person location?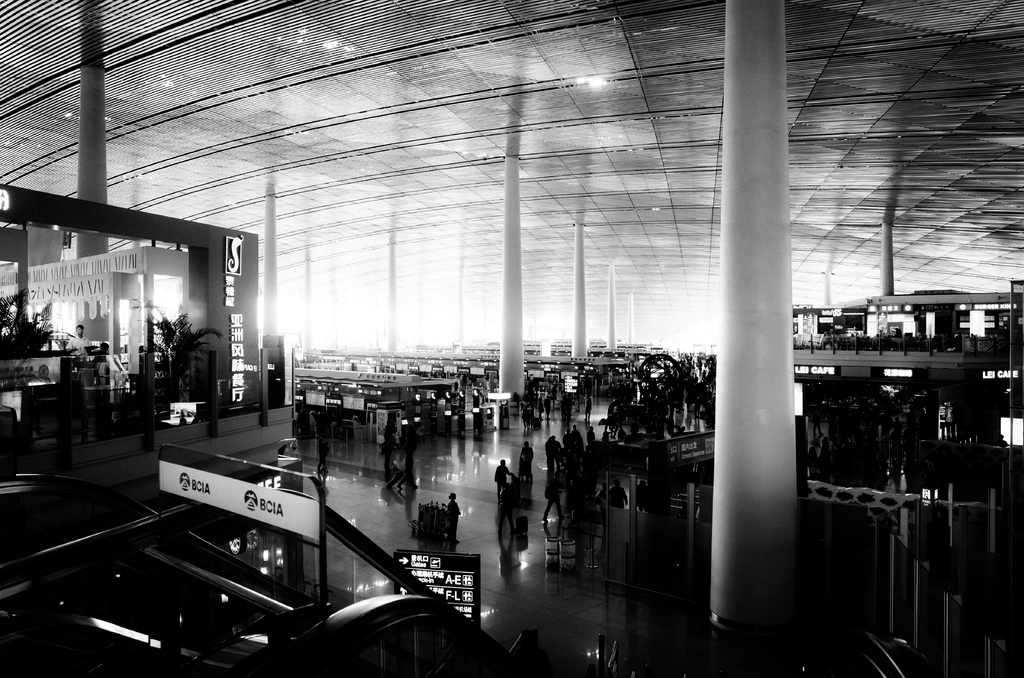
[left=380, top=419, right=397, bottom=444]
